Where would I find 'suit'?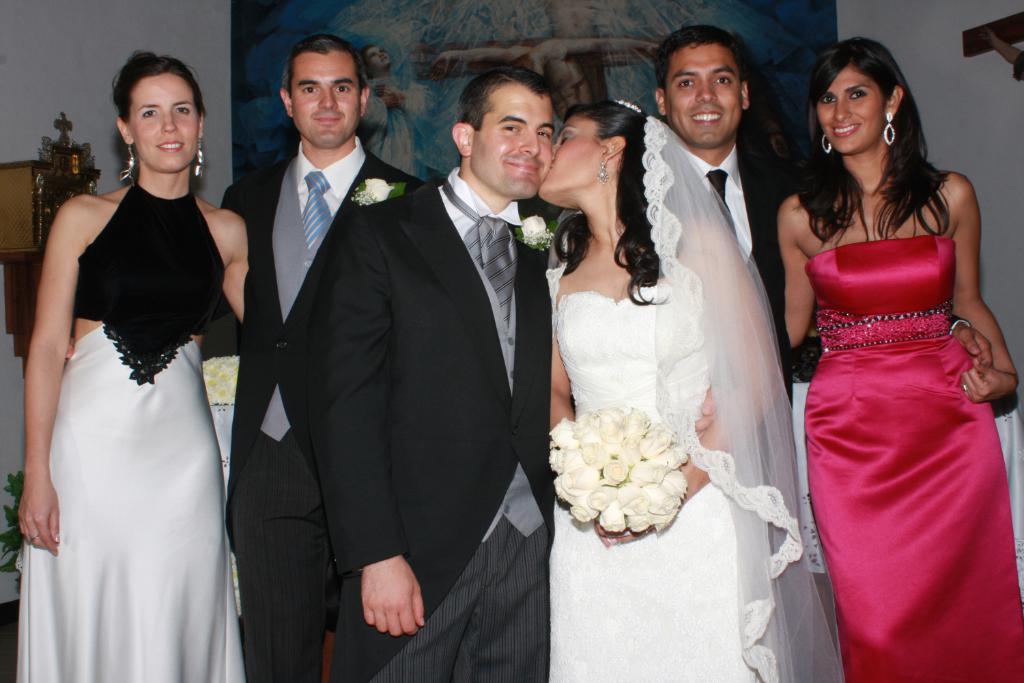
At 309,170,572,682.
